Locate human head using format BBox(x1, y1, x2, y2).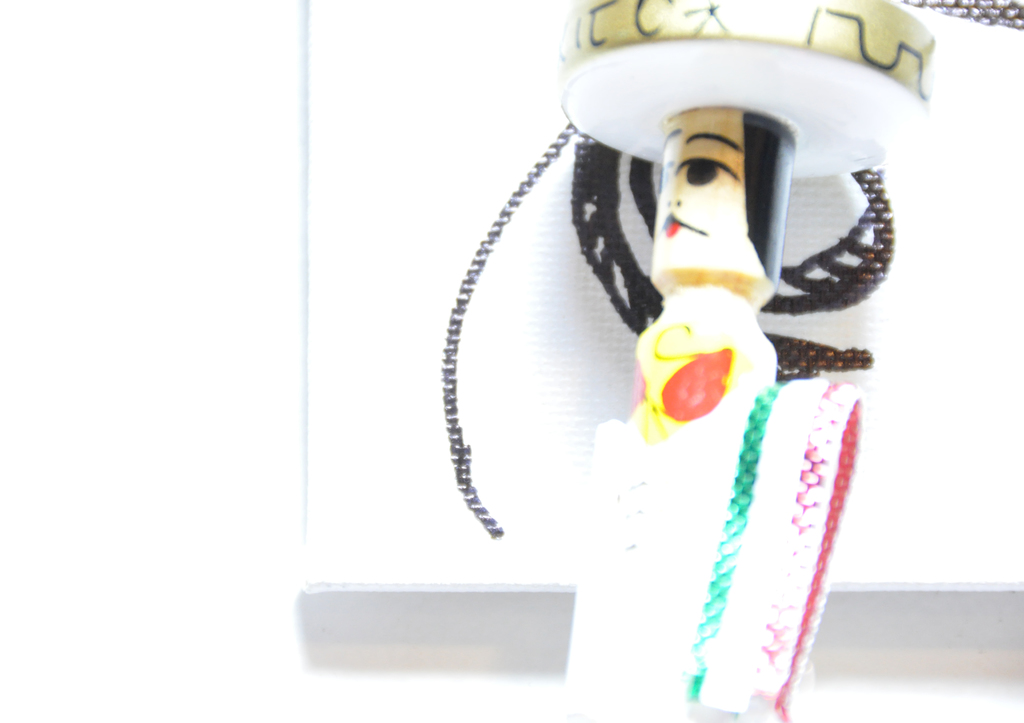
BBox(646, 99, 780, 317).
